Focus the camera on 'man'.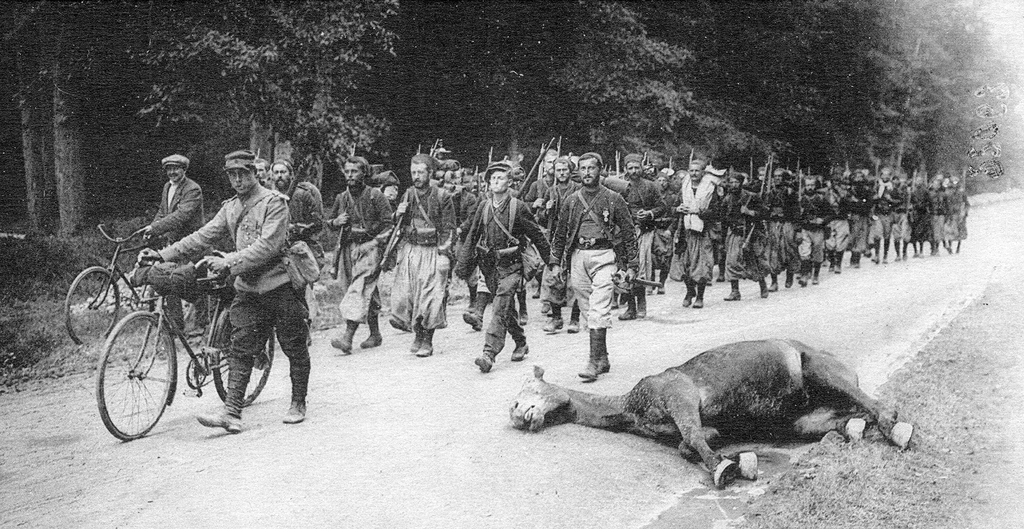
Focus region: {"x1": 255, "y1": 159, "x2": 273, "y2": 185}.
